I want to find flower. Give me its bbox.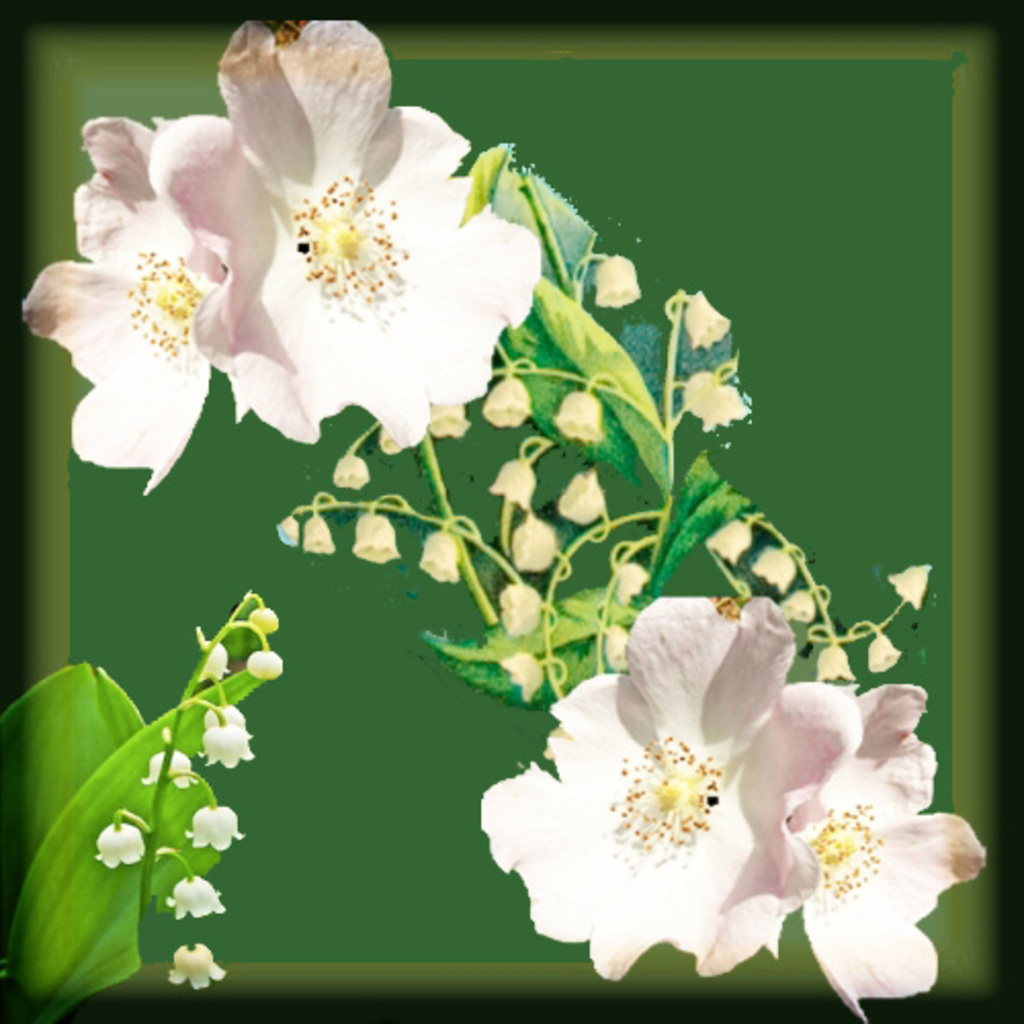
x1=707 y1=506 x2=750 y2=561.
